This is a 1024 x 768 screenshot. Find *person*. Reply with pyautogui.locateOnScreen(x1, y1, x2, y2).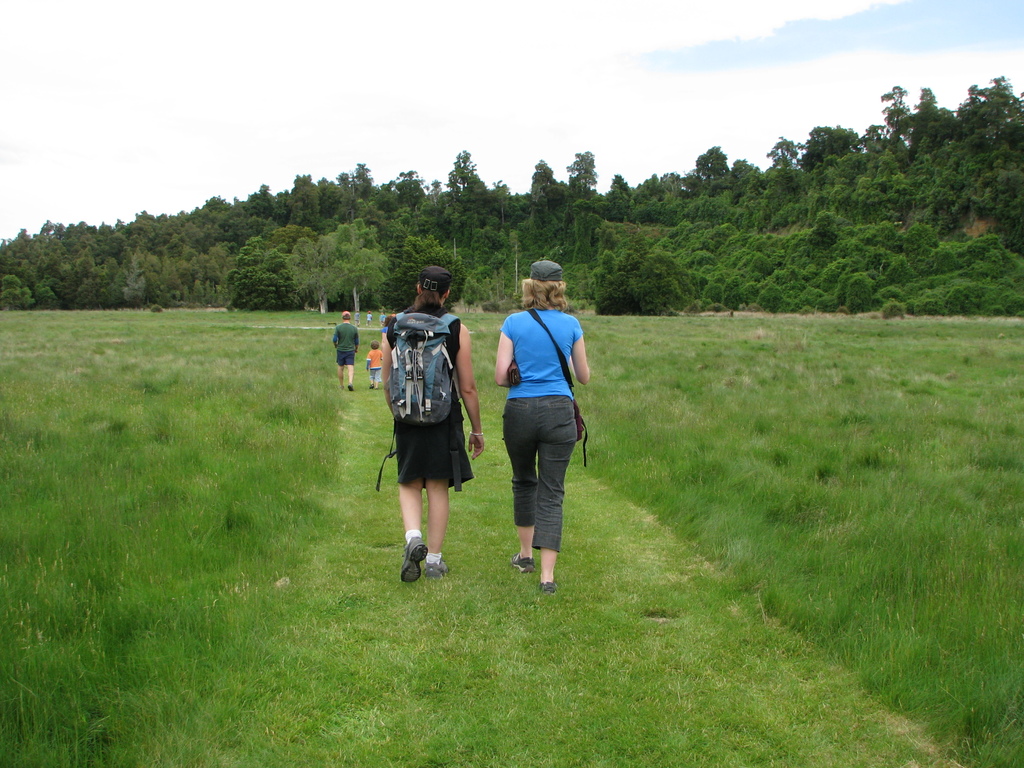
pyautogui.locateOnScreen(368, 344, 385, 389).
